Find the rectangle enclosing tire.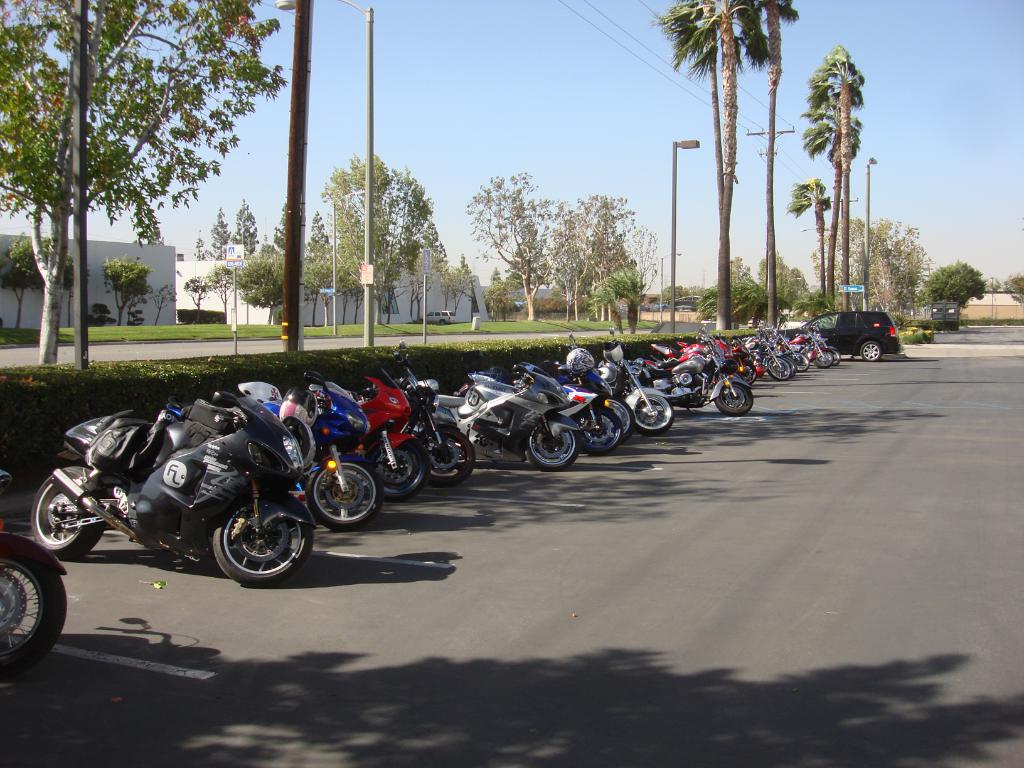
[31, 470, 104, 554].
